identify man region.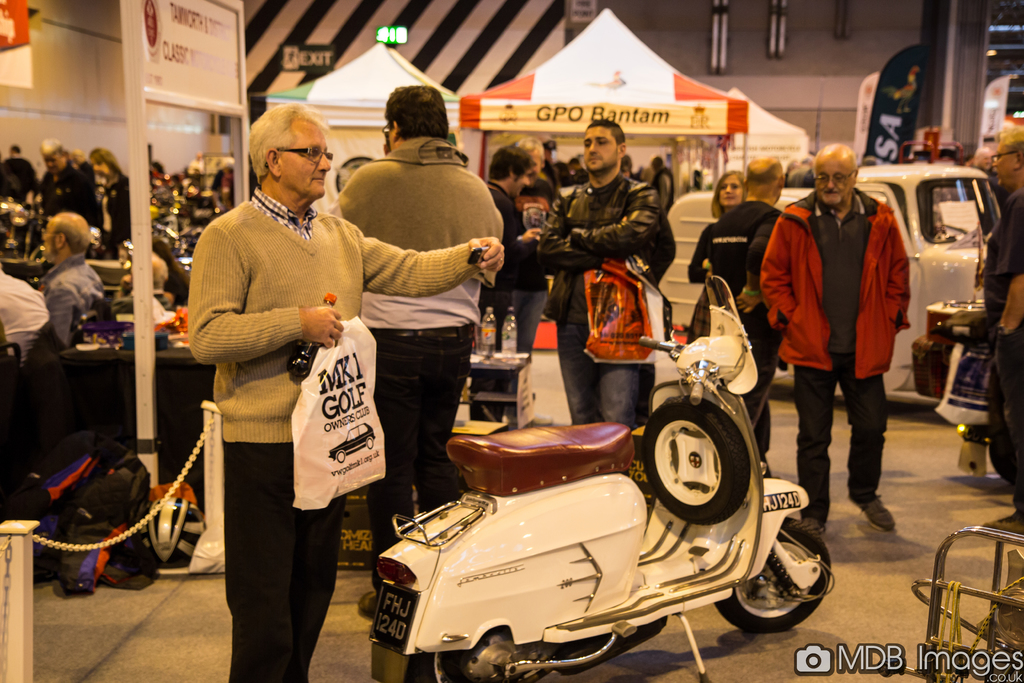
Region: (x1=789, y1=157, x2=814, y2=189).
